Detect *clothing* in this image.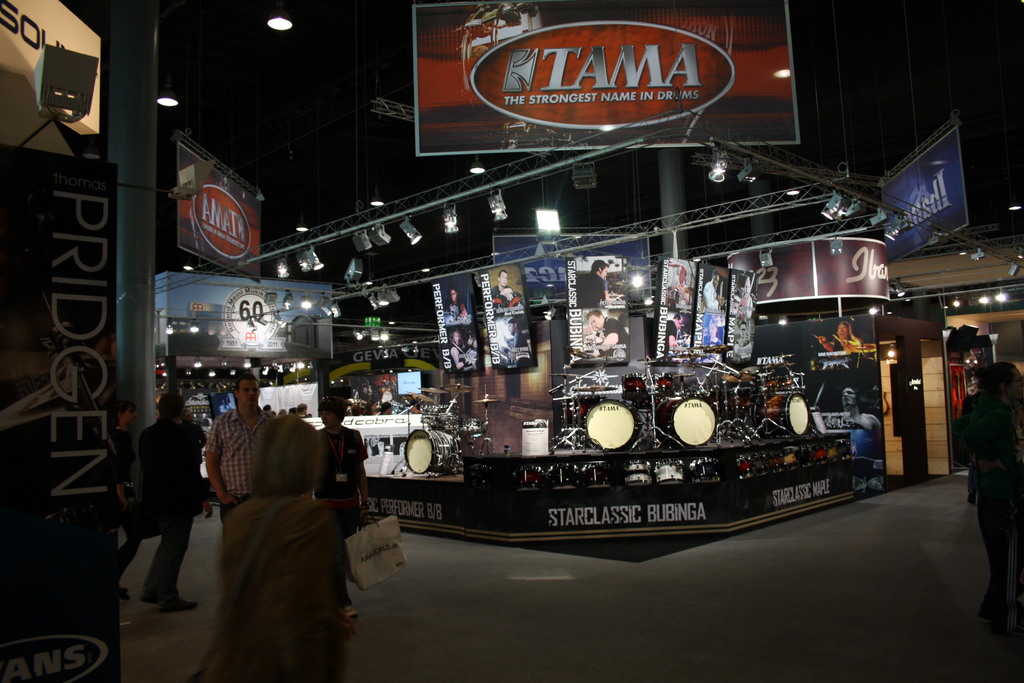
Detection: Rect(488, 284, 522, 312).
